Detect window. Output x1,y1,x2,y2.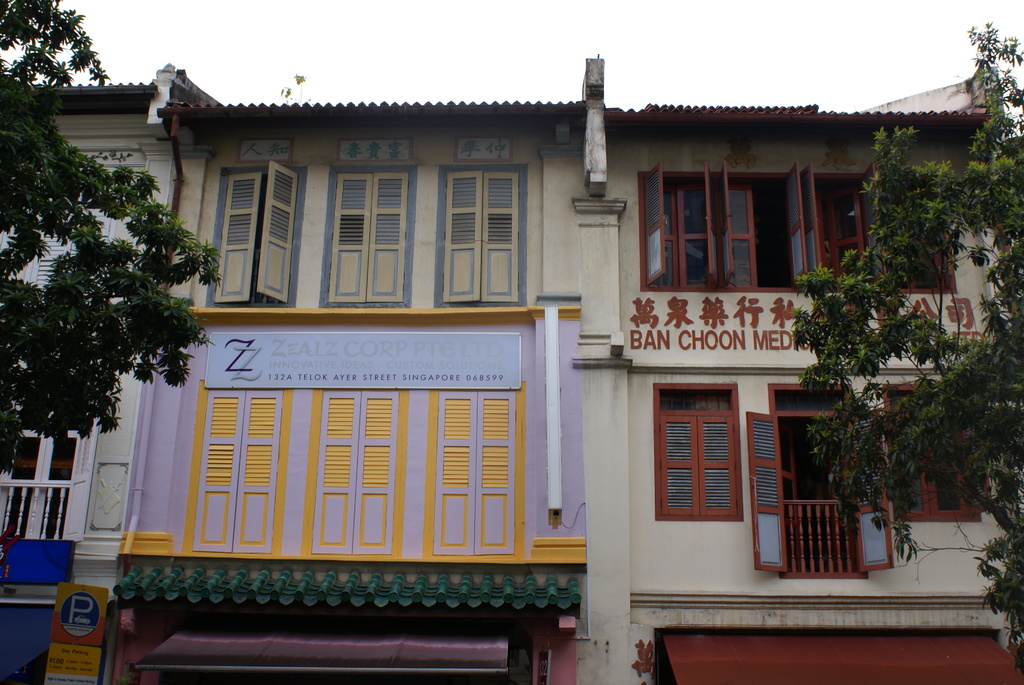
204,160,312,312.
